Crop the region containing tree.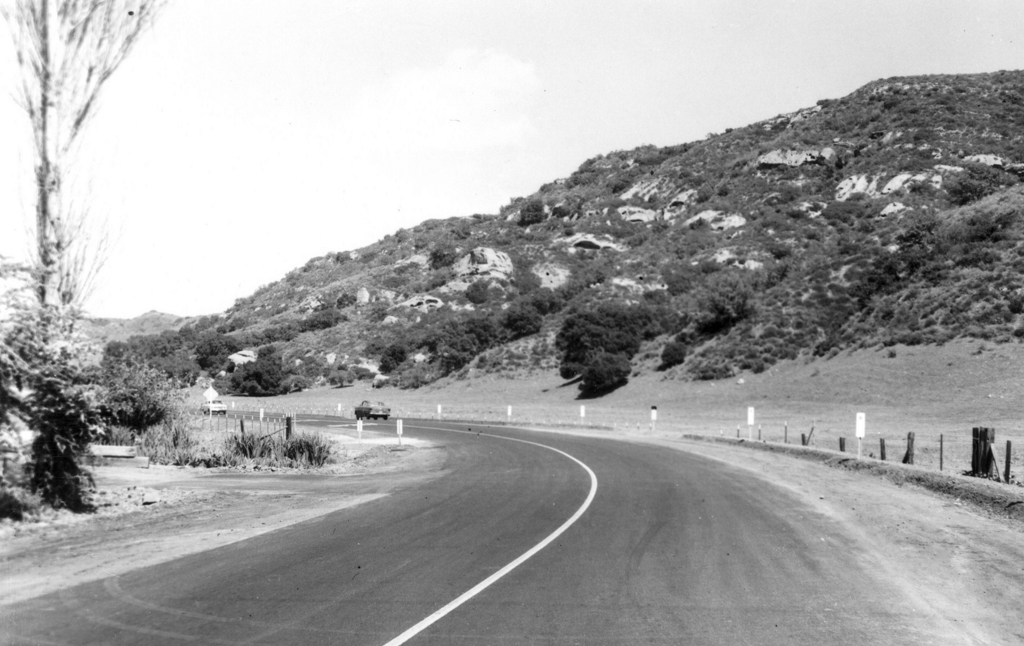
Crop region: 504, 300, 544, 340.
